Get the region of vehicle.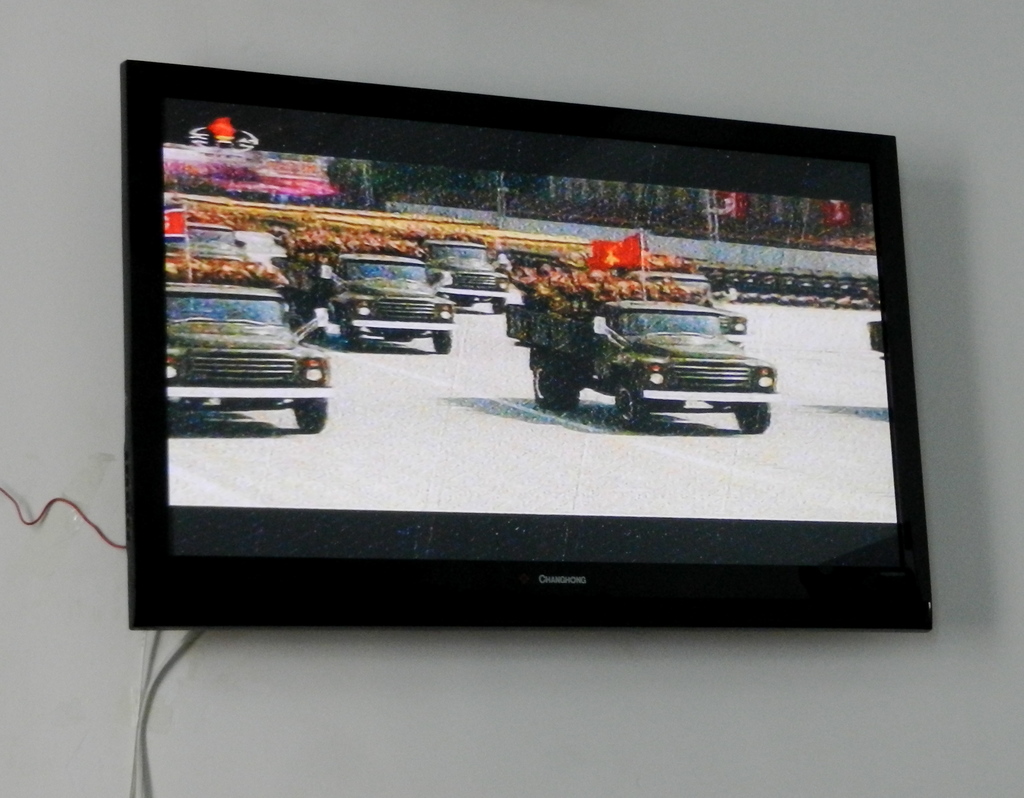
<box>500,305,783,433</box>.
